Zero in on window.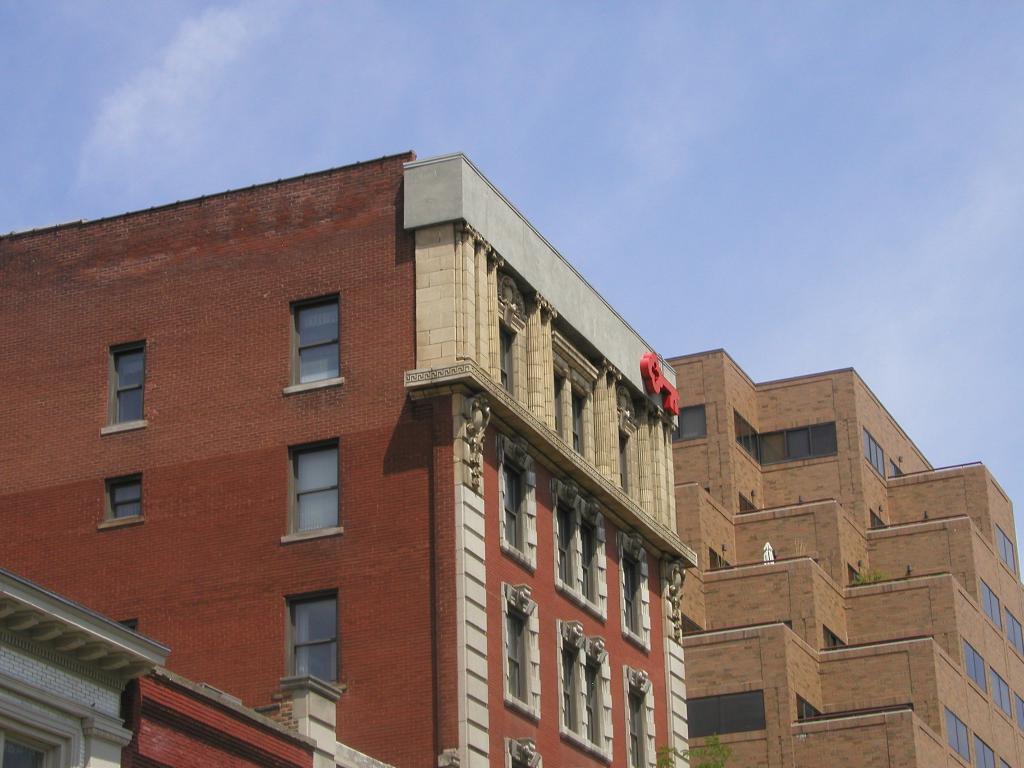
Zeroed in: 665 396 707 440.
